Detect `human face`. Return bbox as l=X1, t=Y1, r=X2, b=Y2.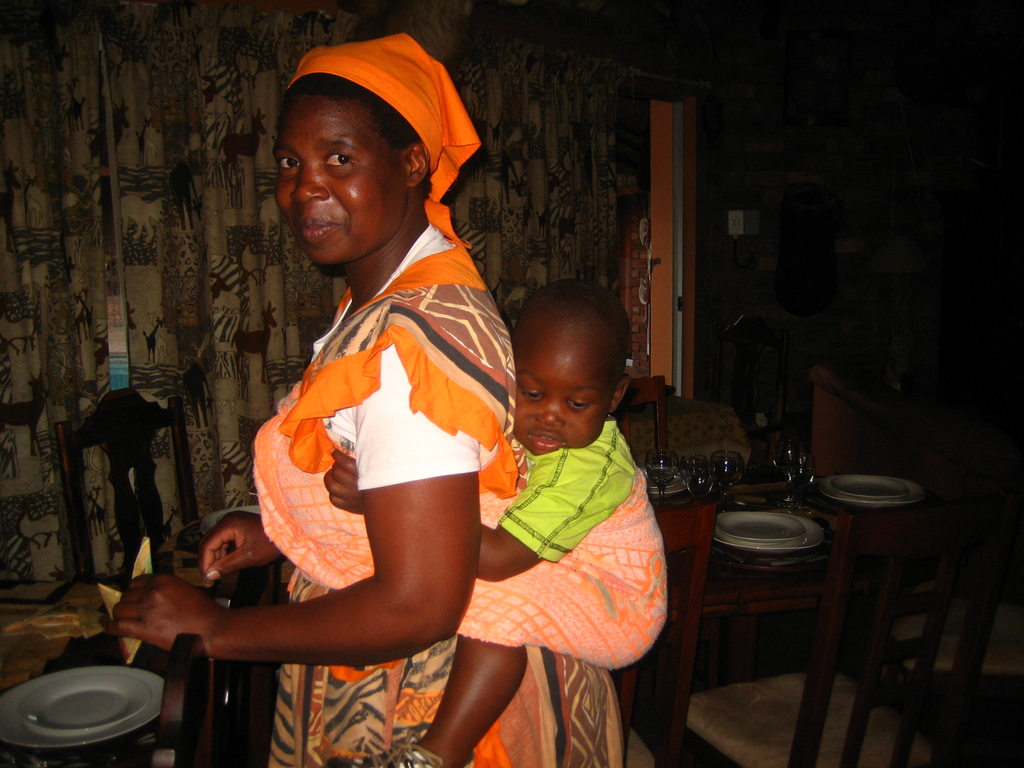
l=513, t=326, r=620, b=451.
